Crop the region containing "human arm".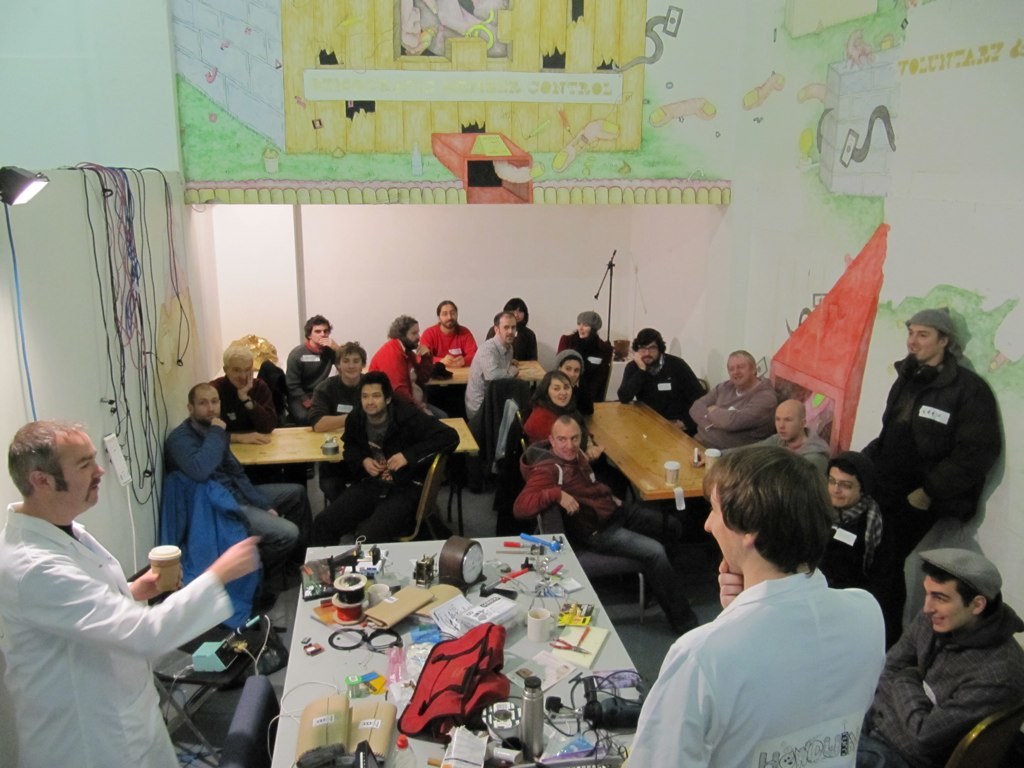
Crop region: left=124, top=564, right=188, bottom=599.
